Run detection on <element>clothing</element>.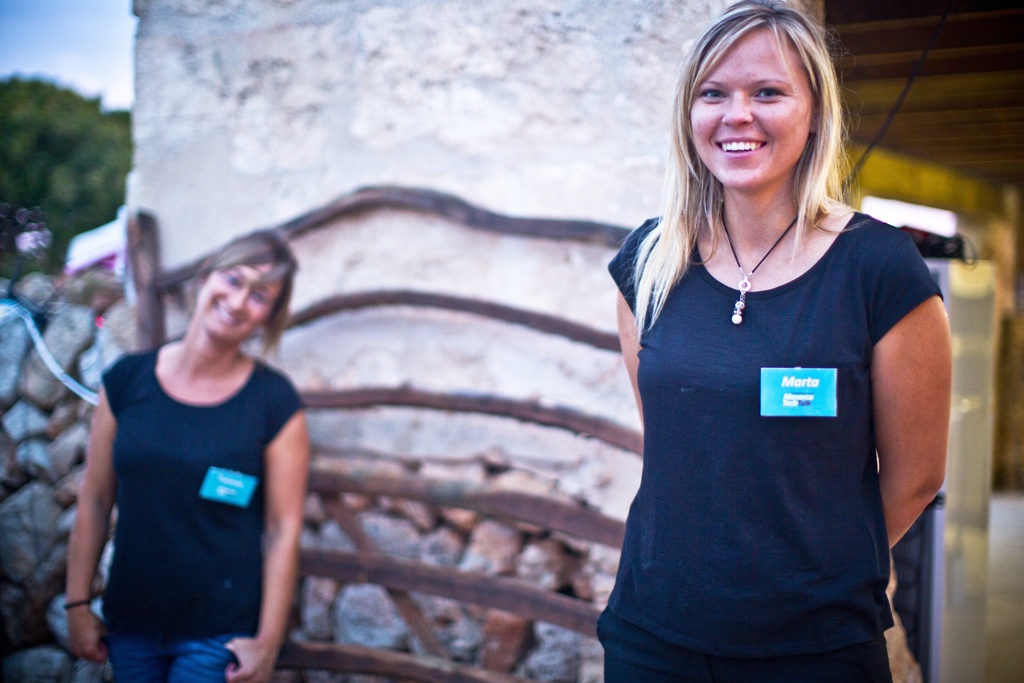
Result: (613,154,935,670).
